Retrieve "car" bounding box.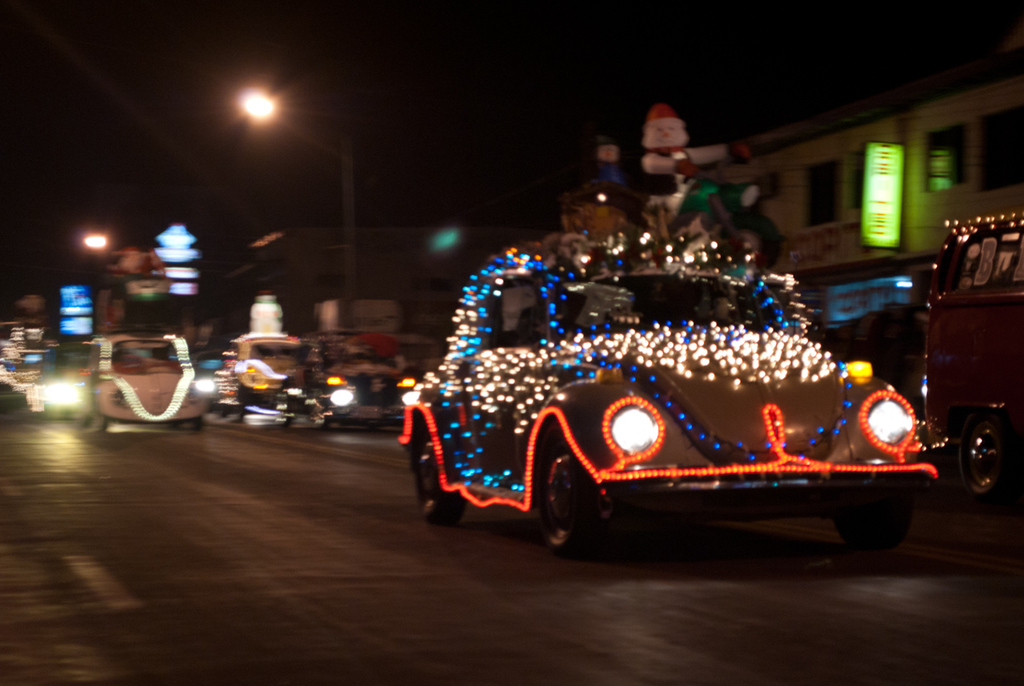
Bounding box: 86:331:202:430.
